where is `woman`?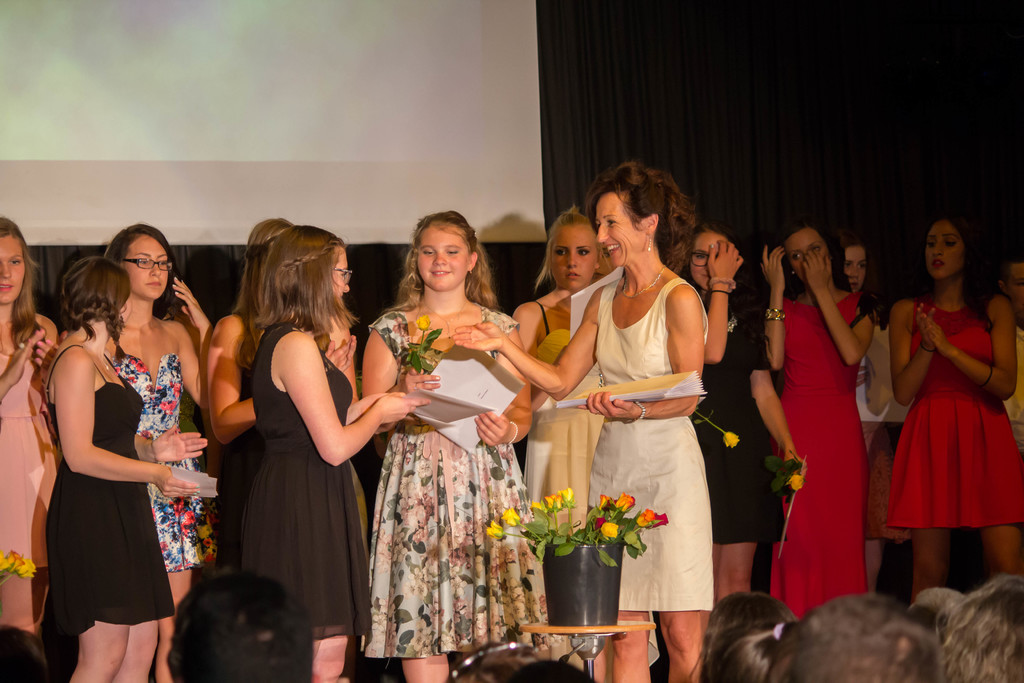
x1=41, y1=254, x2=214, y2=682.
